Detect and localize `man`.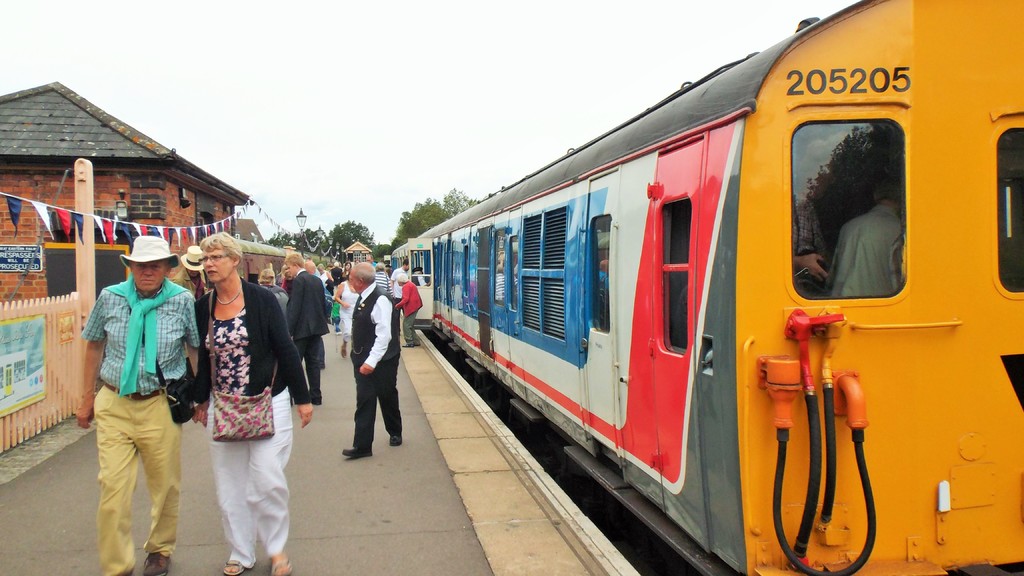
Localized at (388, 256, 416, 333).
